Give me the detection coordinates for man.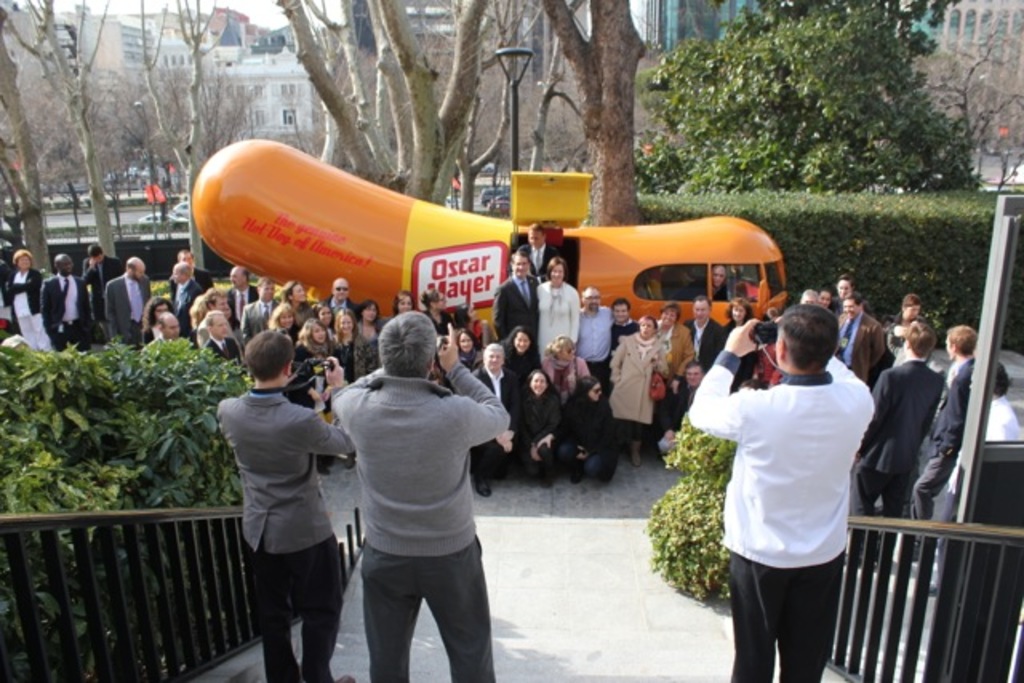
(left=168, top=262, right=202, bottom=338).
